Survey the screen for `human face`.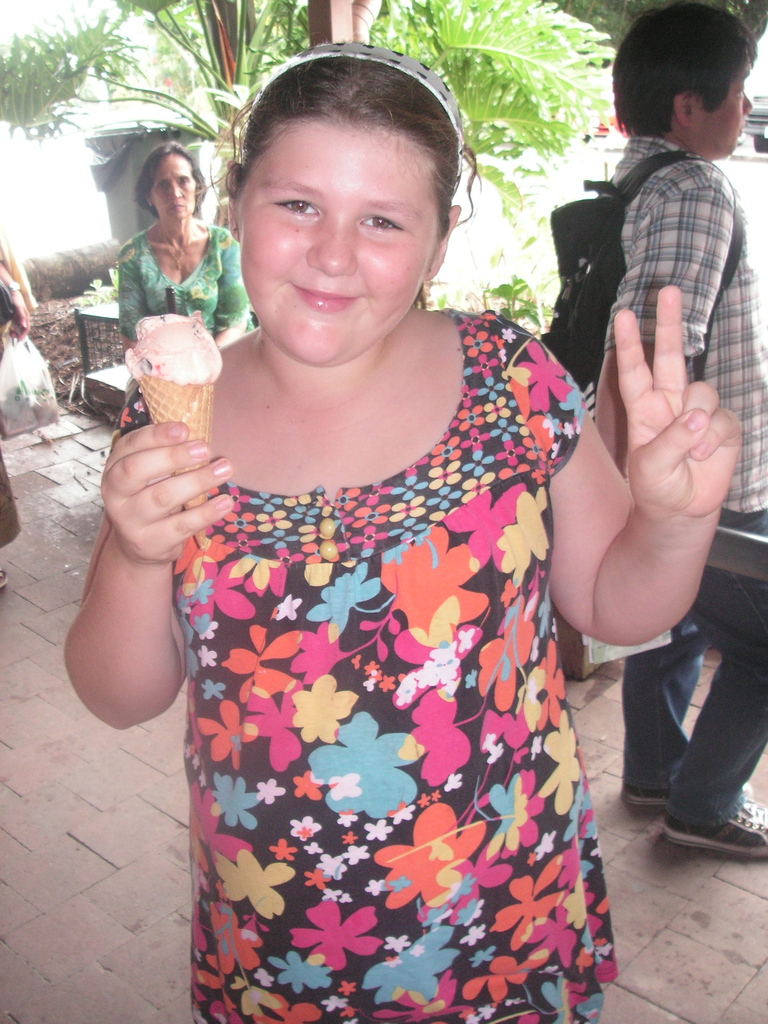
Survey found: [154, 154, 196, 220].
